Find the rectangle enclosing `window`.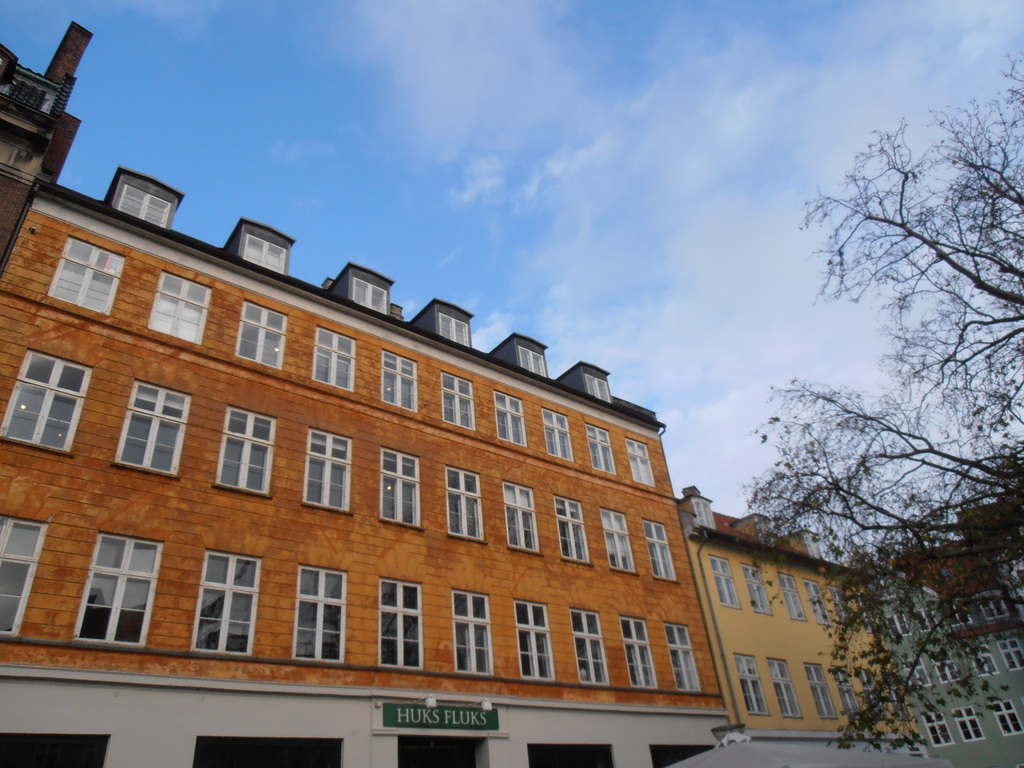
(767,658,797,717).
